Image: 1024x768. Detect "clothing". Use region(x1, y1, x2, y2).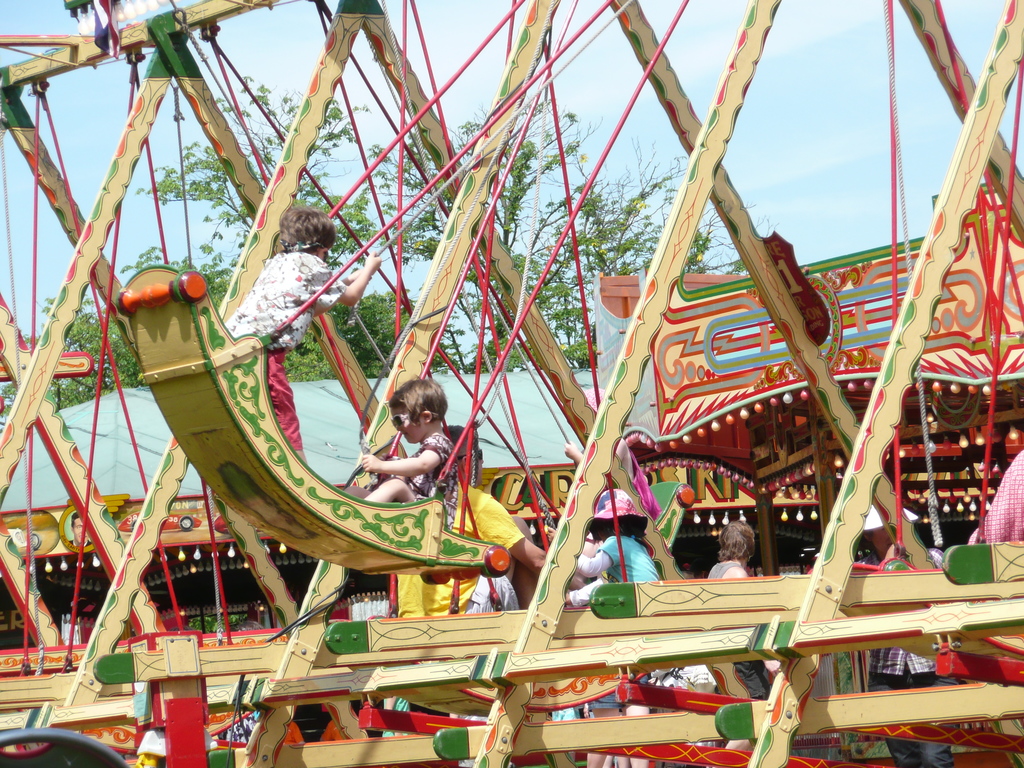
region(215, 241, 342, 447).
